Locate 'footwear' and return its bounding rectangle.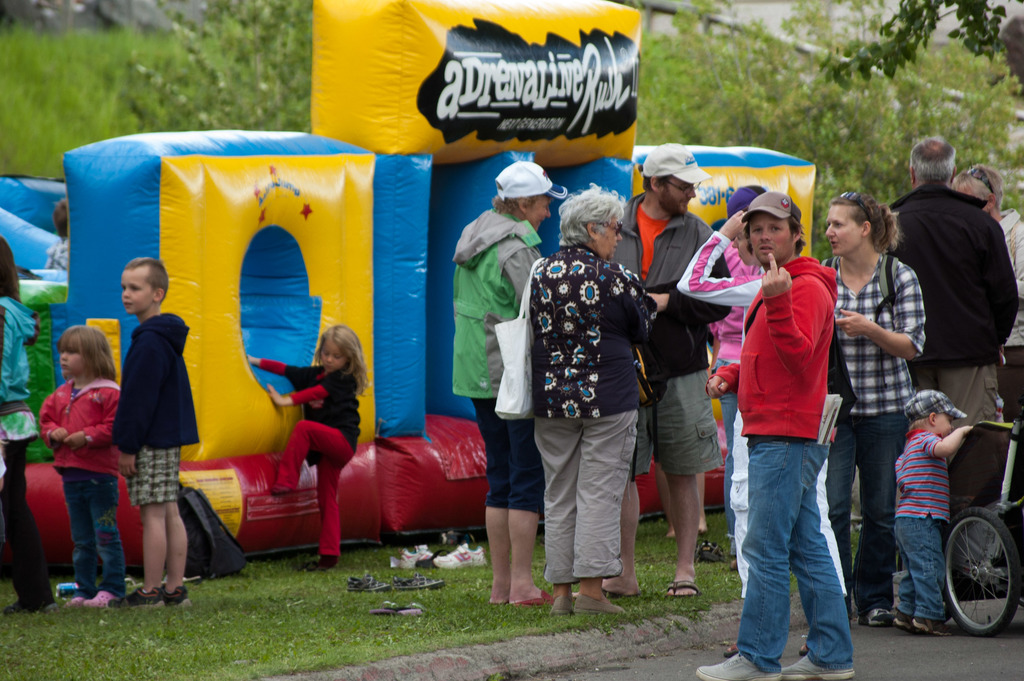
select_region(346, 574, 388, 594).
